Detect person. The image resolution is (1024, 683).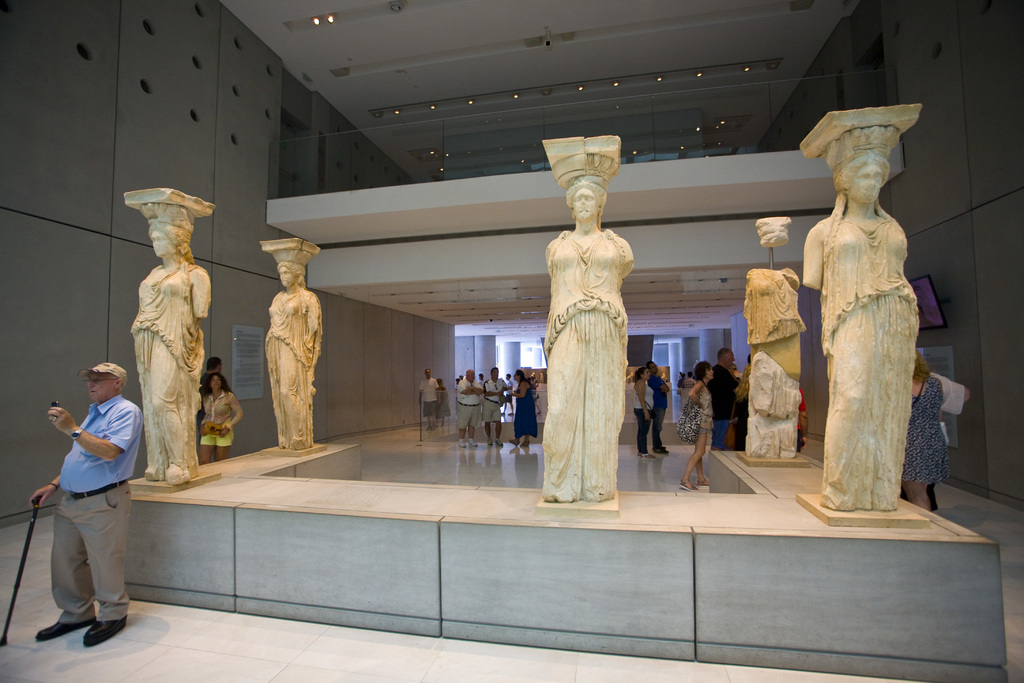
456/364/479/443.
